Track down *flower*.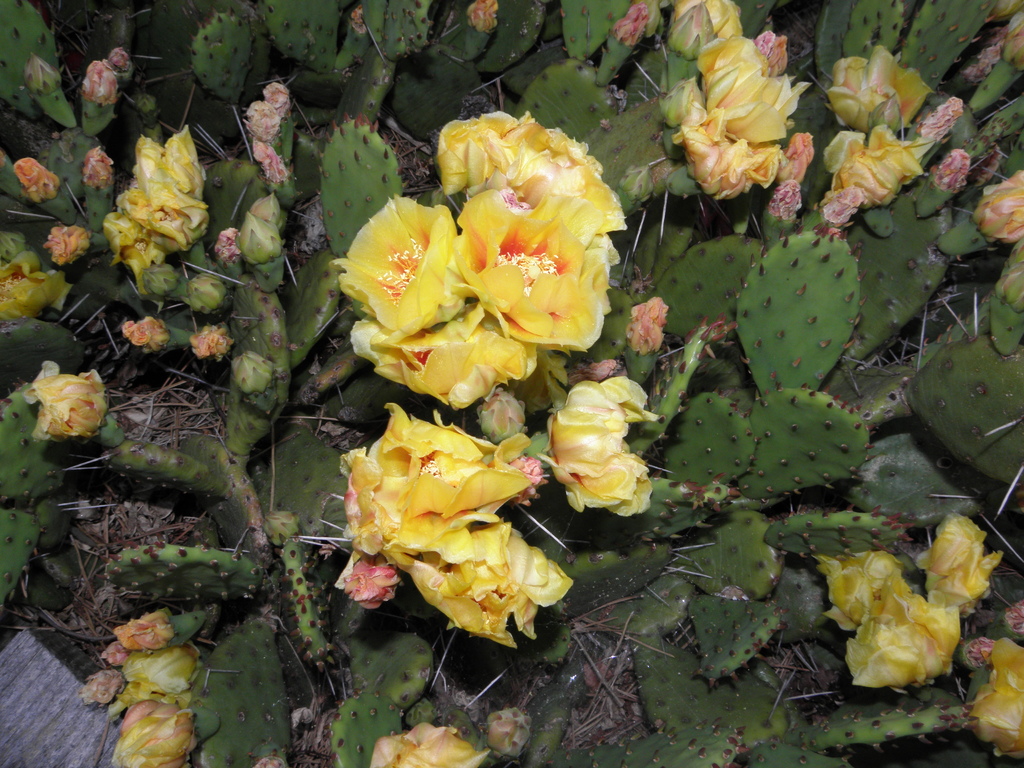
Tracked to left=0, top=252, right=58, bottom=321.
